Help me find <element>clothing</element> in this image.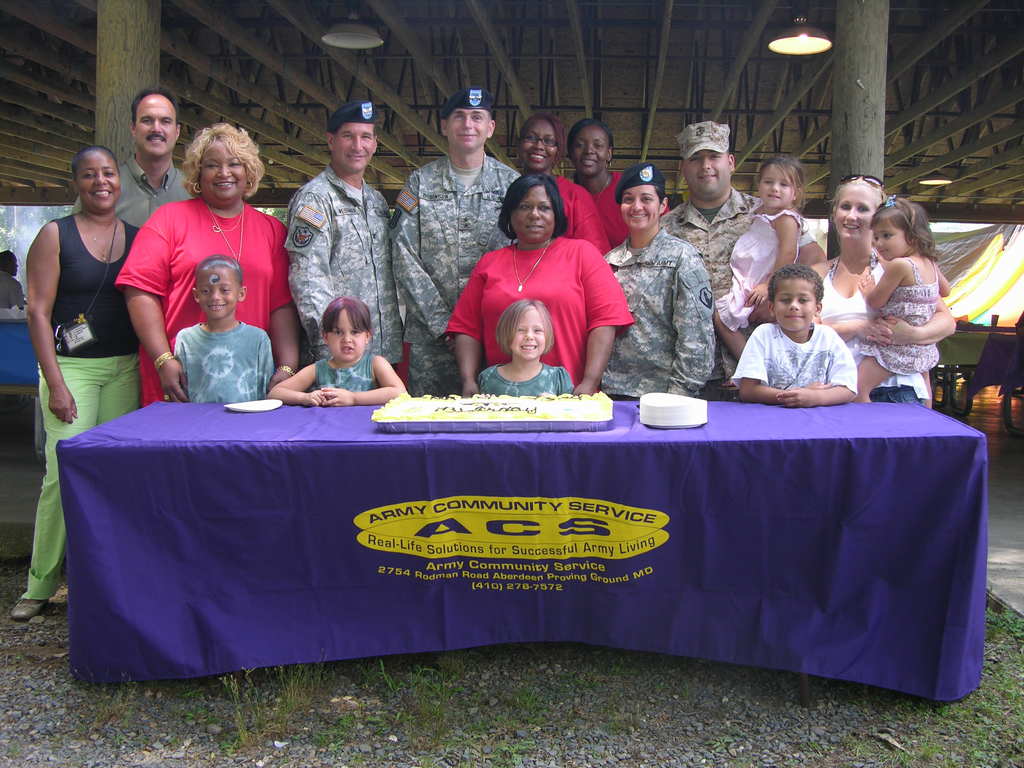
Found it: [719, 206, 803, 332].
